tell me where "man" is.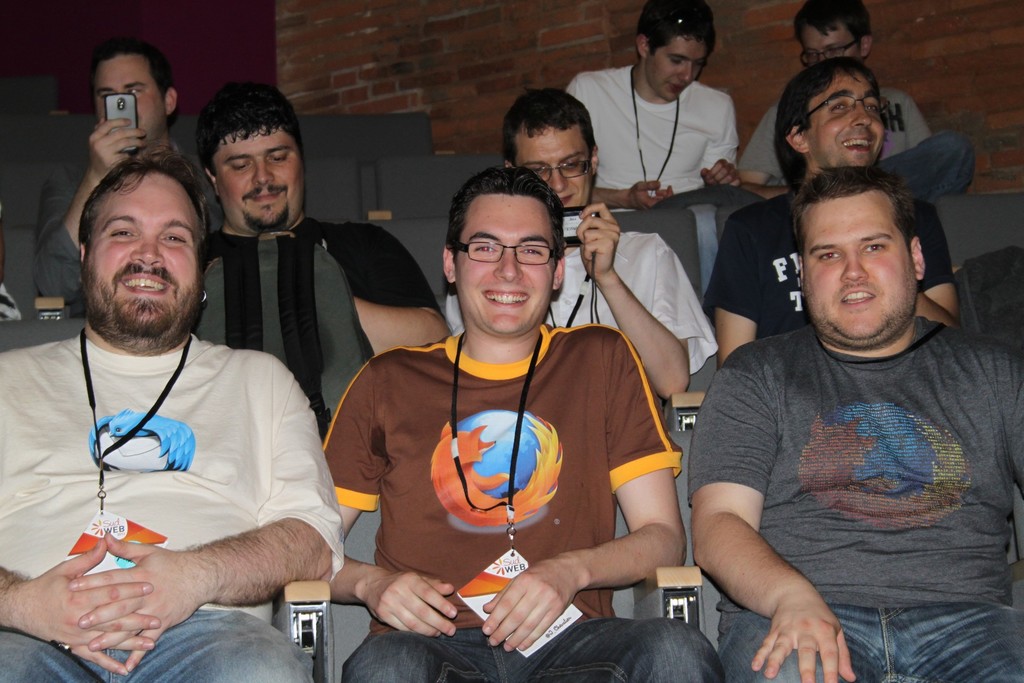
"man" is at (444,88,728,406).
